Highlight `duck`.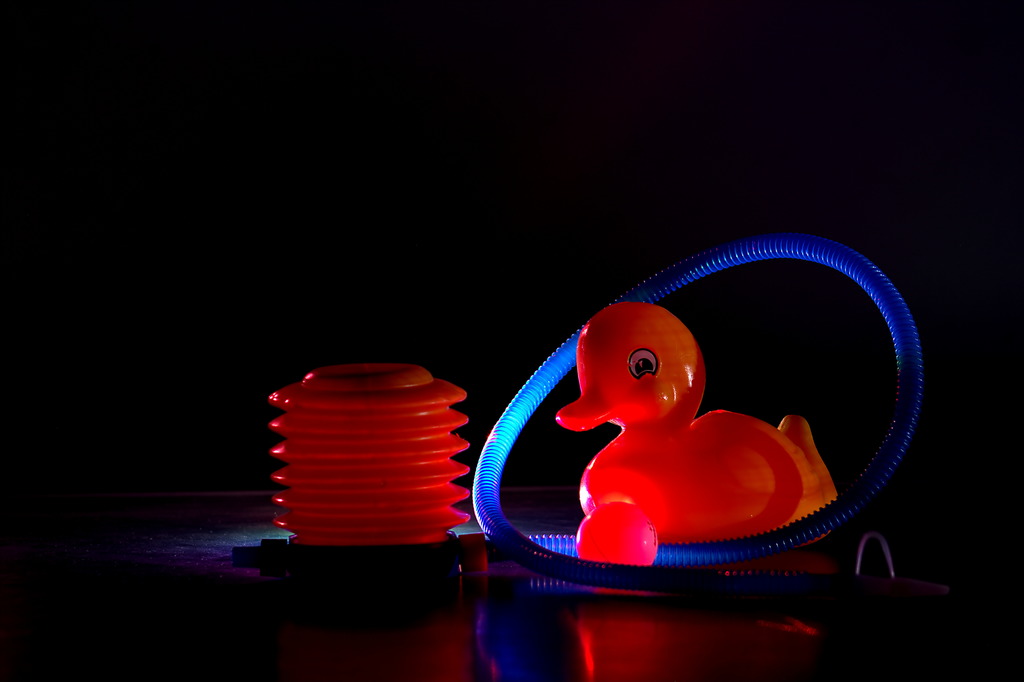
Highlighted region: x1=521, y1=300, x2=870, y2=581.
